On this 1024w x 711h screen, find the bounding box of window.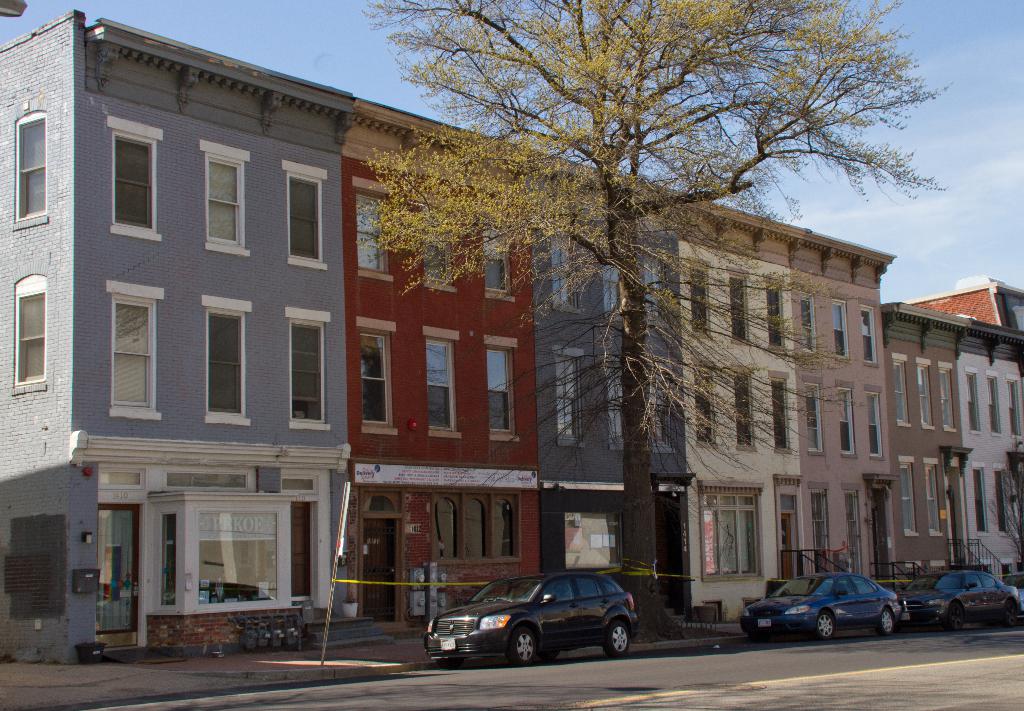
Bounding box: [1004, 383, 1022, 433].
